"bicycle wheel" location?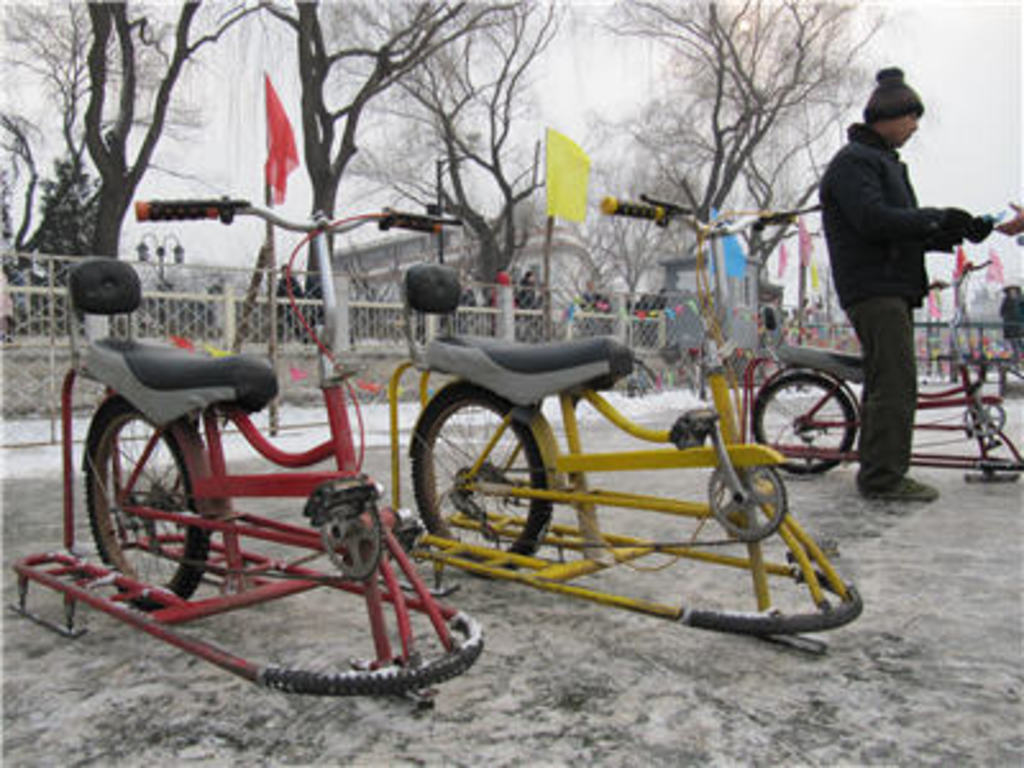
<region>82, 397, 212, 617</region>
